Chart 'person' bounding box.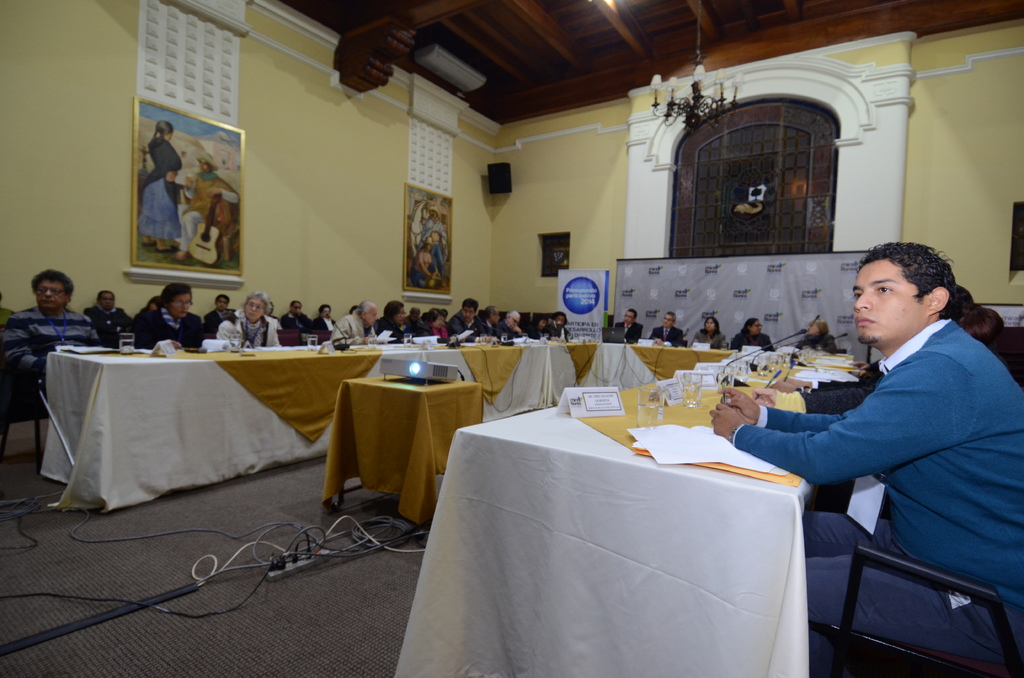
Charted: select_region(200, 294, 235, 333).
